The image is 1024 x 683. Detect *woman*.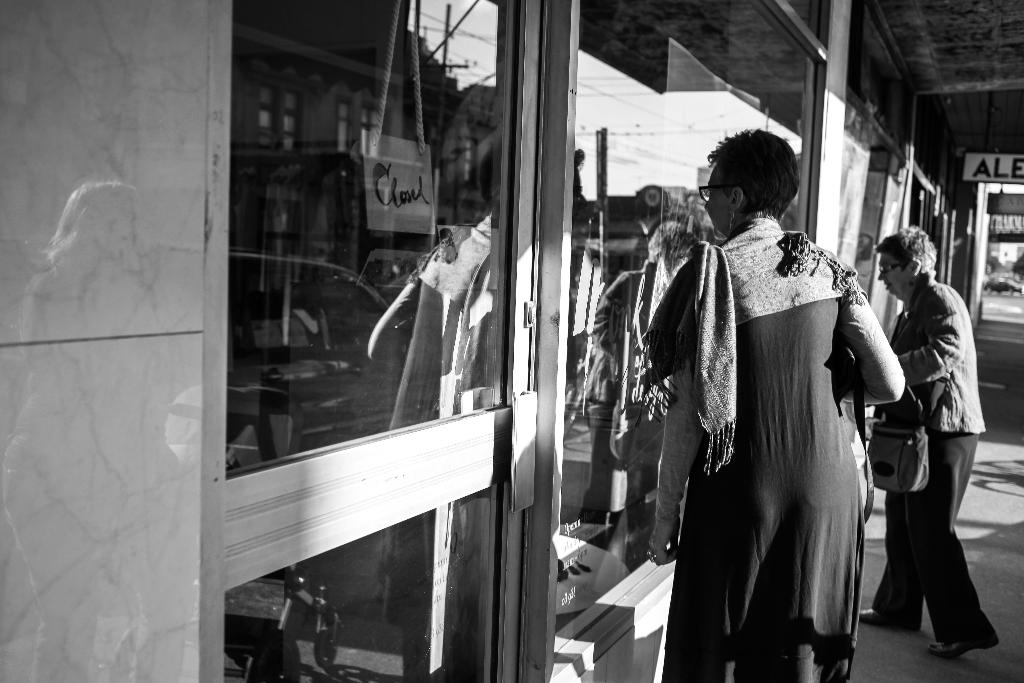
Detection: rect(855, 227, 1000, 661).
